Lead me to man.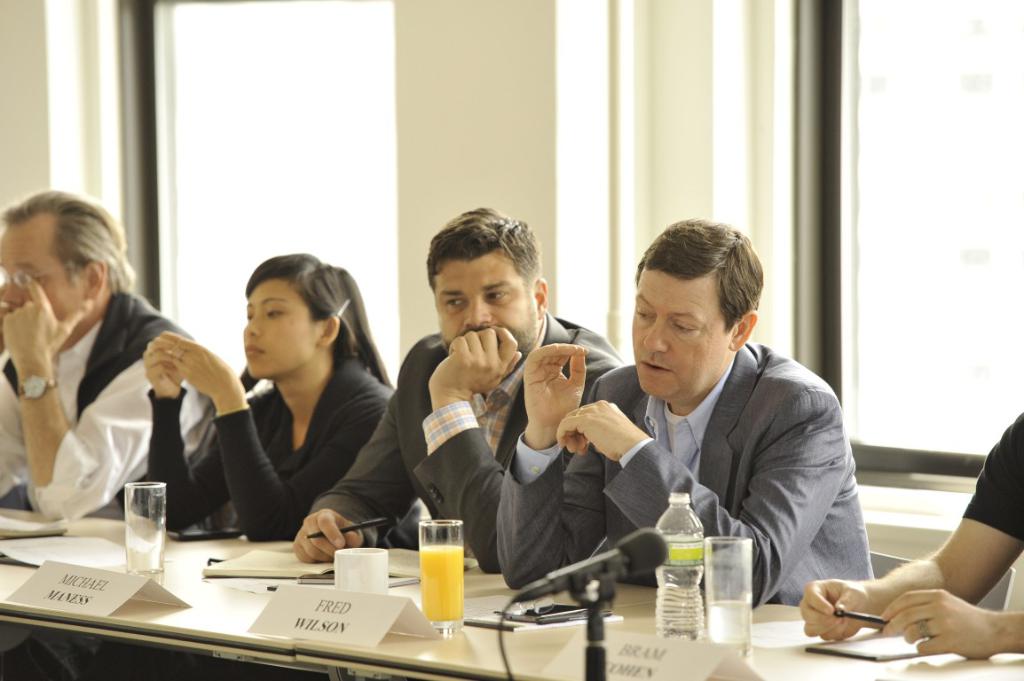
Lead to rect(0, 185, 240, 526).
